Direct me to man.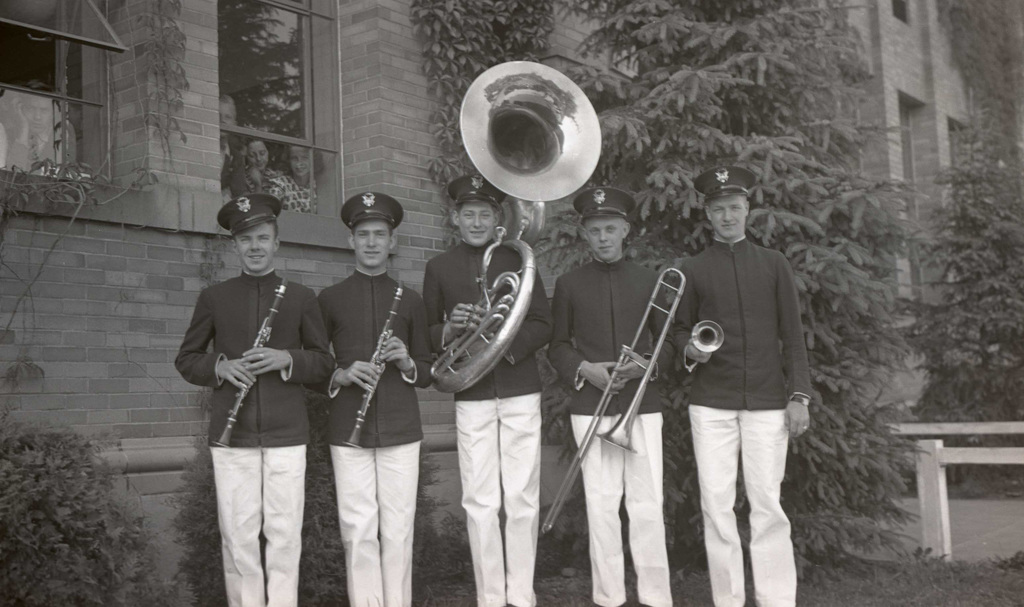
Direction: l=300, t=193, r=436, b=606.
